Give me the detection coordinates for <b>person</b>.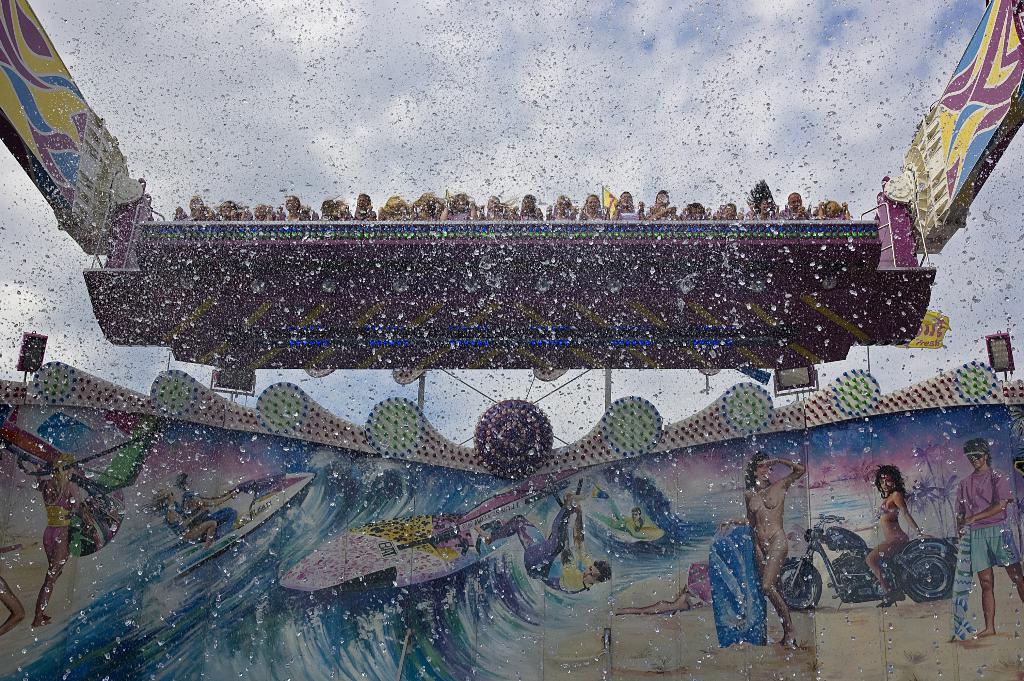
detection(184, 473, 241, 533).
